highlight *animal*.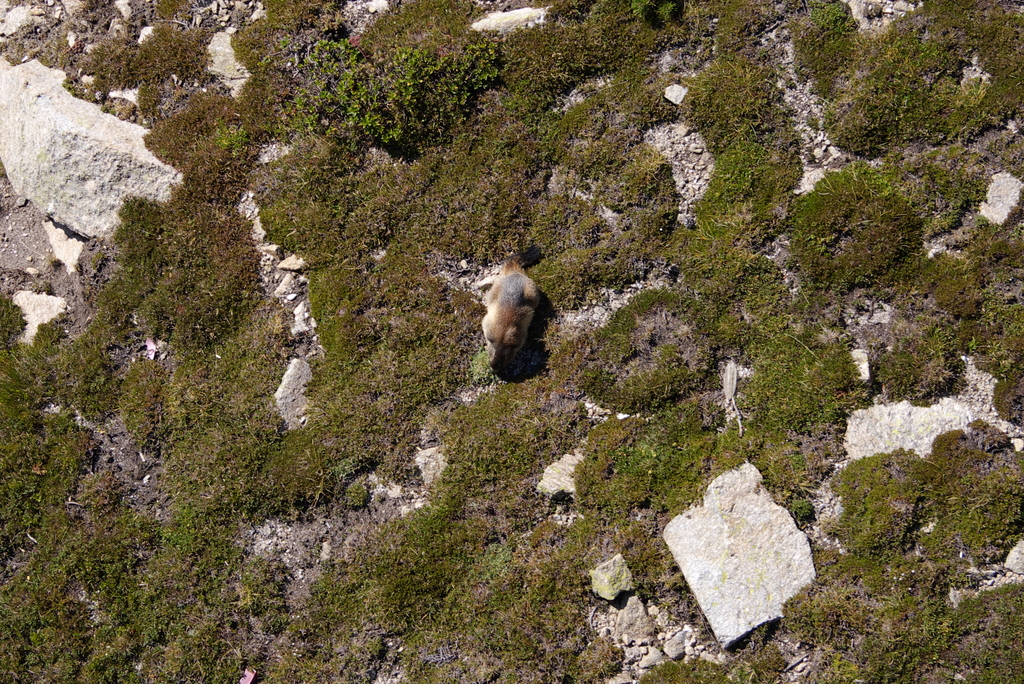
Highlighted region: x1=474 y1=258 x2=543 y2=367.
